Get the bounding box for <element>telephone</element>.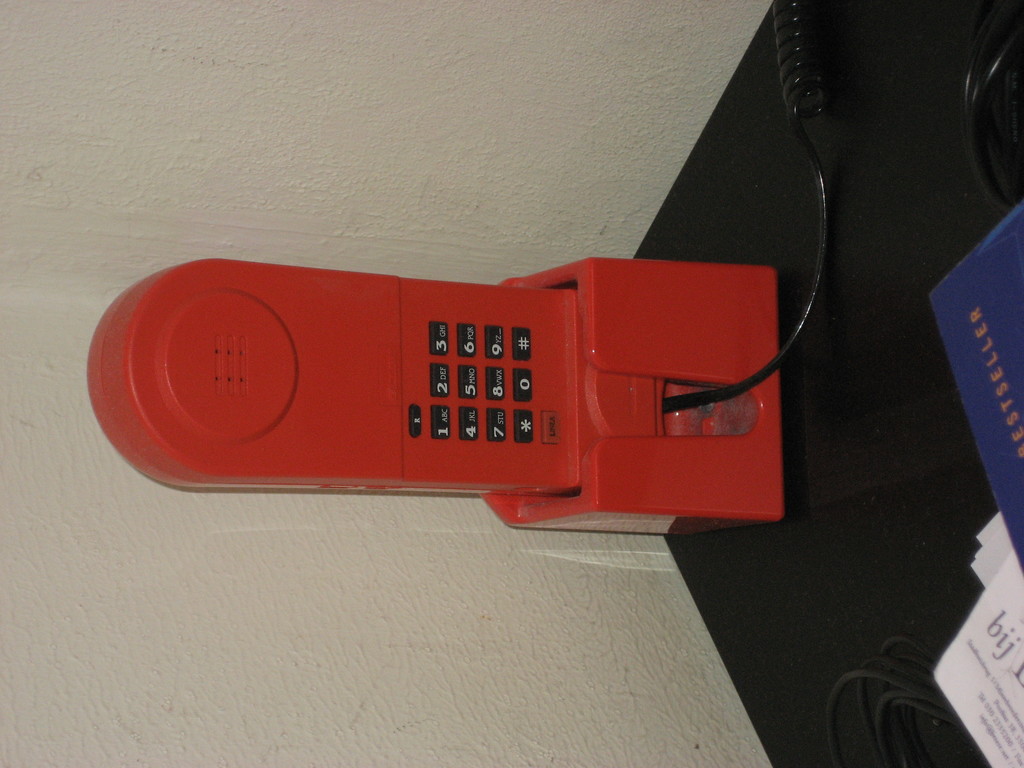
[93, 43, 920, 561].
